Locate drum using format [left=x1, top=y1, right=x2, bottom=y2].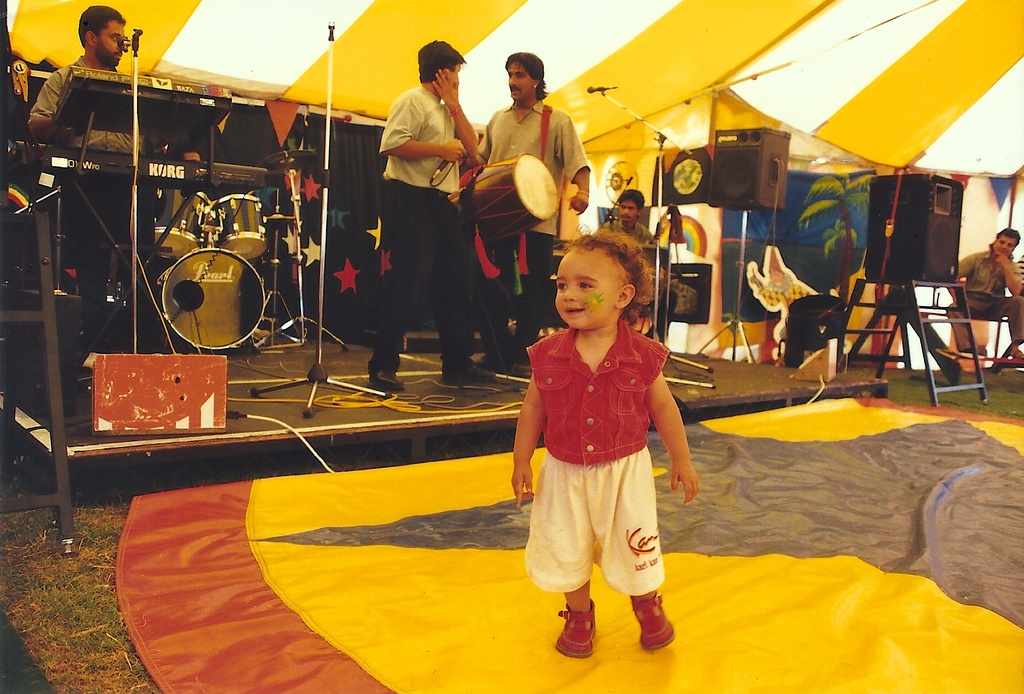
[left=147, top=188, right=215, bottom=257].
